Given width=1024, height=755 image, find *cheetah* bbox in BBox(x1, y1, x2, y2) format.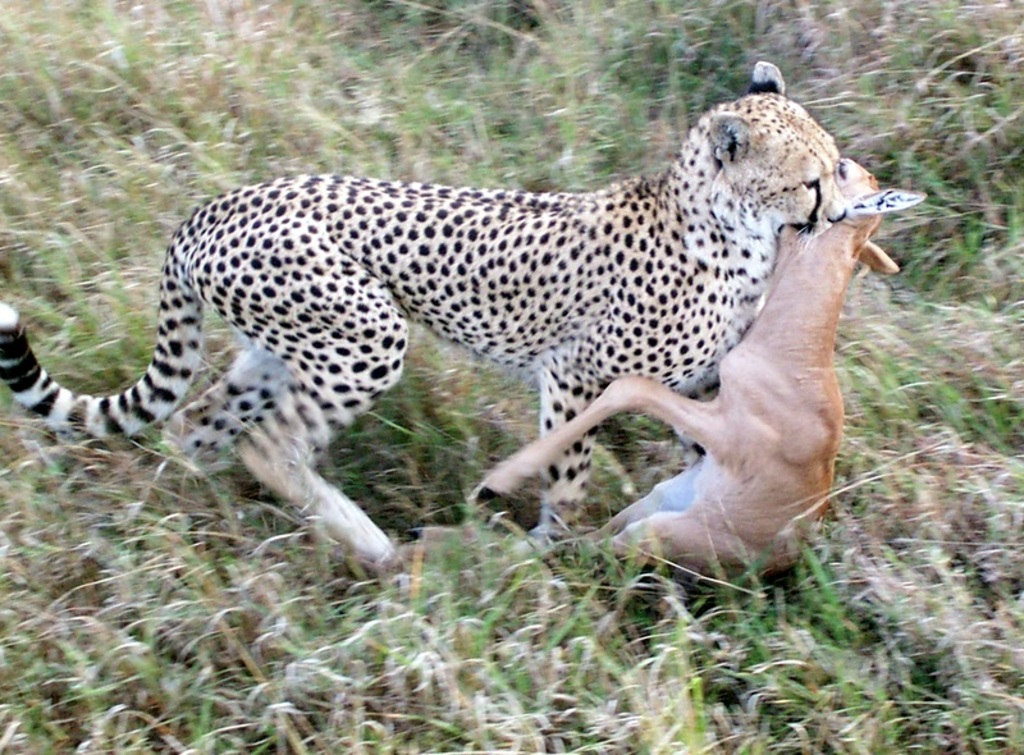
BBox(0, 56, 854, 577).
